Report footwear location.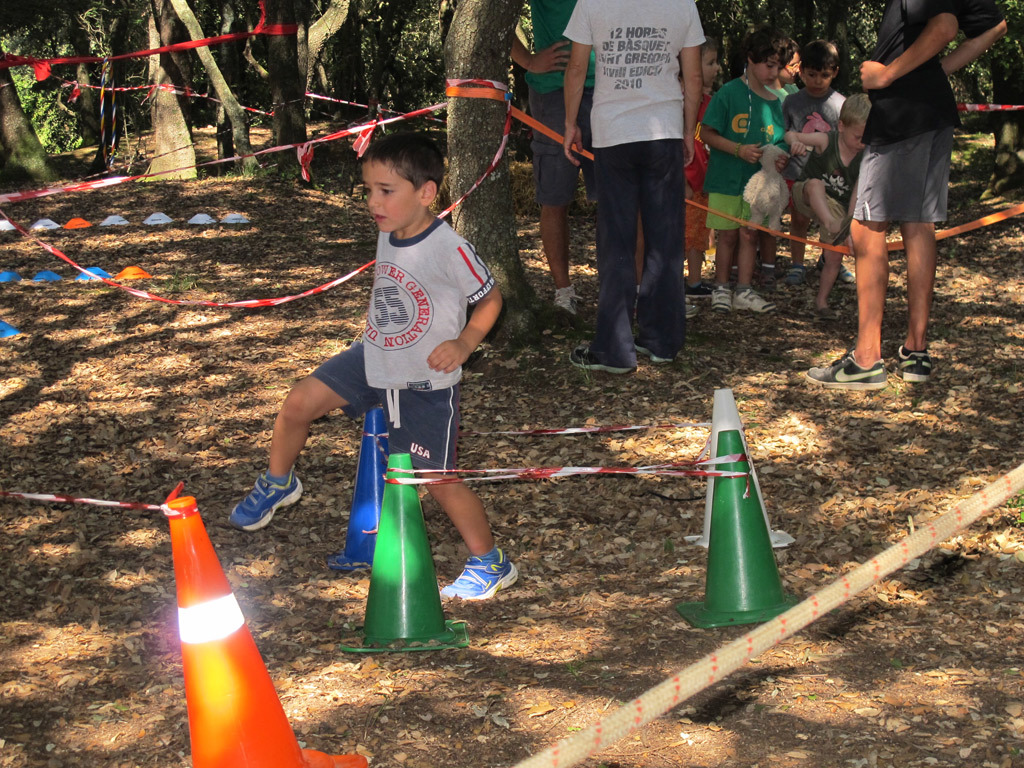
Report: box(551, 286, 589, 317).
